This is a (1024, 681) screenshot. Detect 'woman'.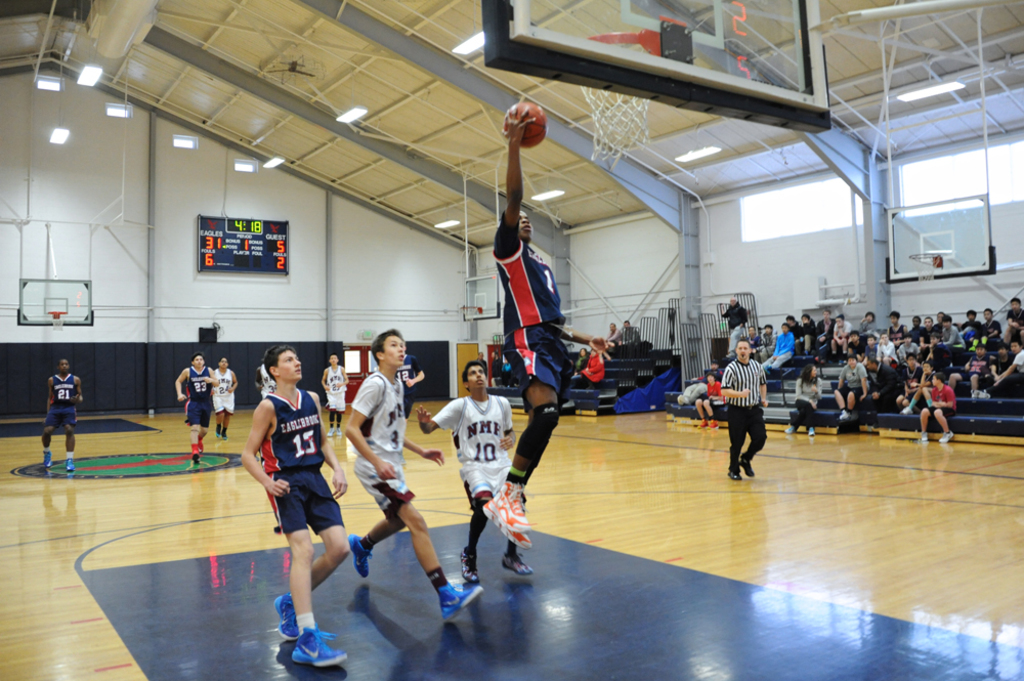
BBox(784, 360, 824, 436).
